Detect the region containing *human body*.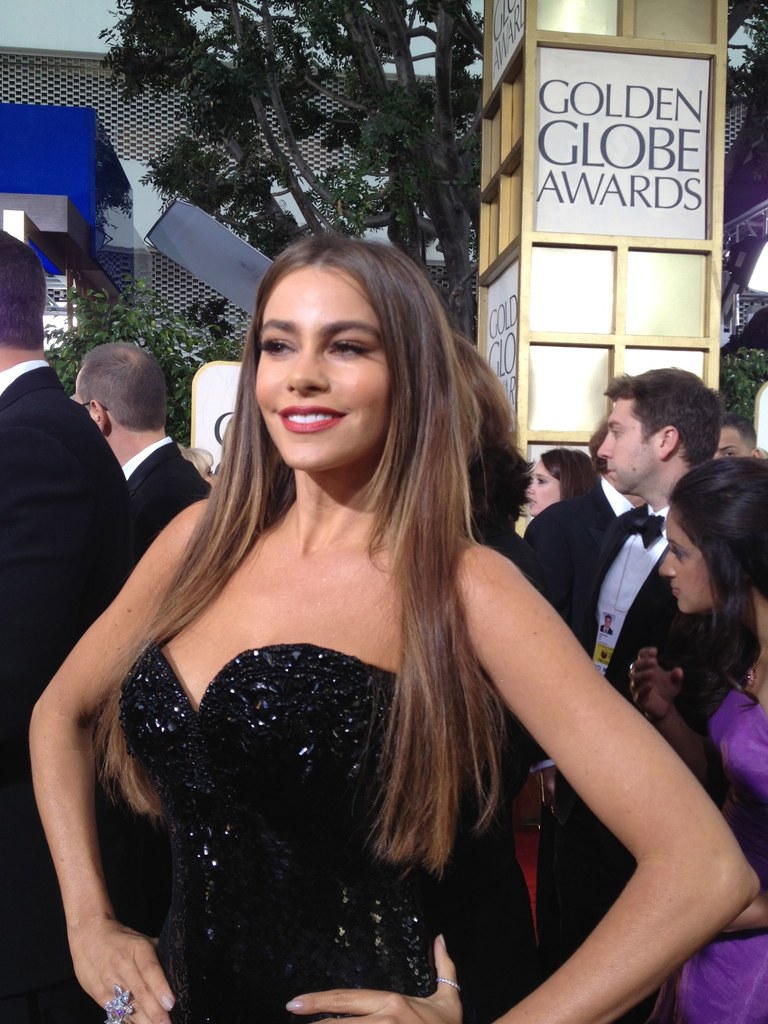
Rect(60, 266, 657, 1023).
